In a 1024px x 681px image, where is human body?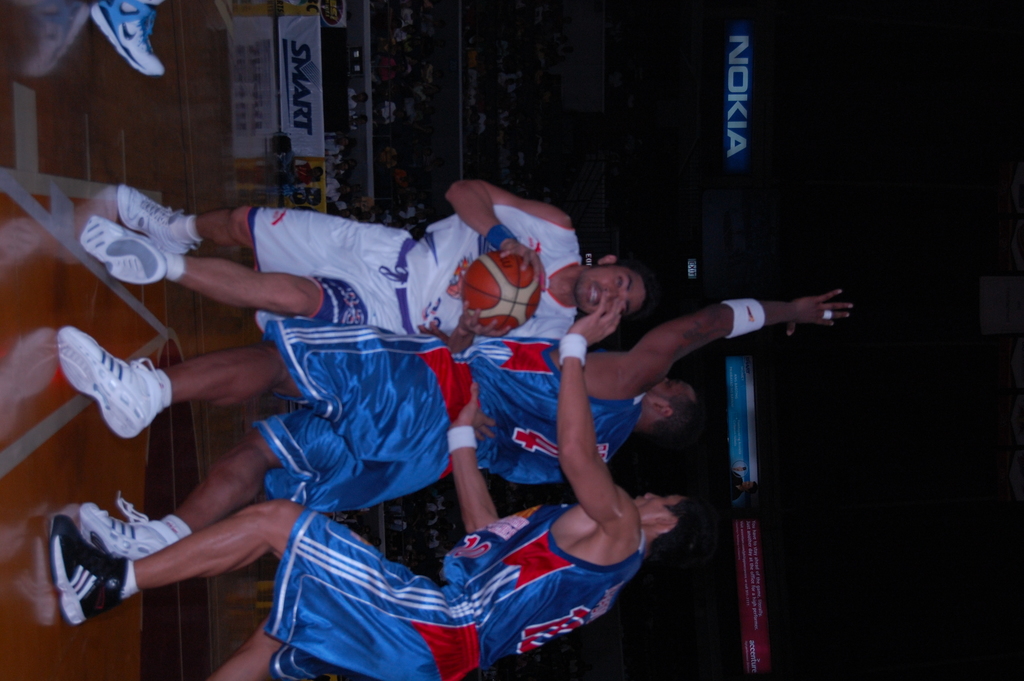
x1=54 y1=297 x2=717 y2=680.
